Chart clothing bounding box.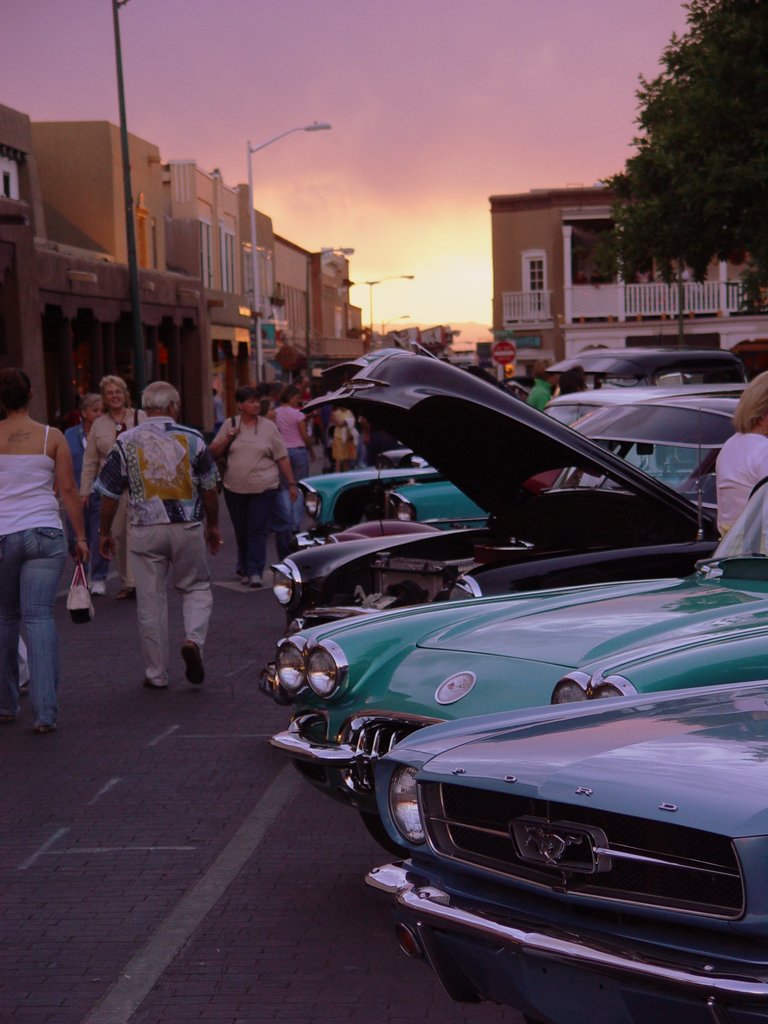
Charted: {"left": 0, "top": 420, "right": 68, "bottom": 728}.
